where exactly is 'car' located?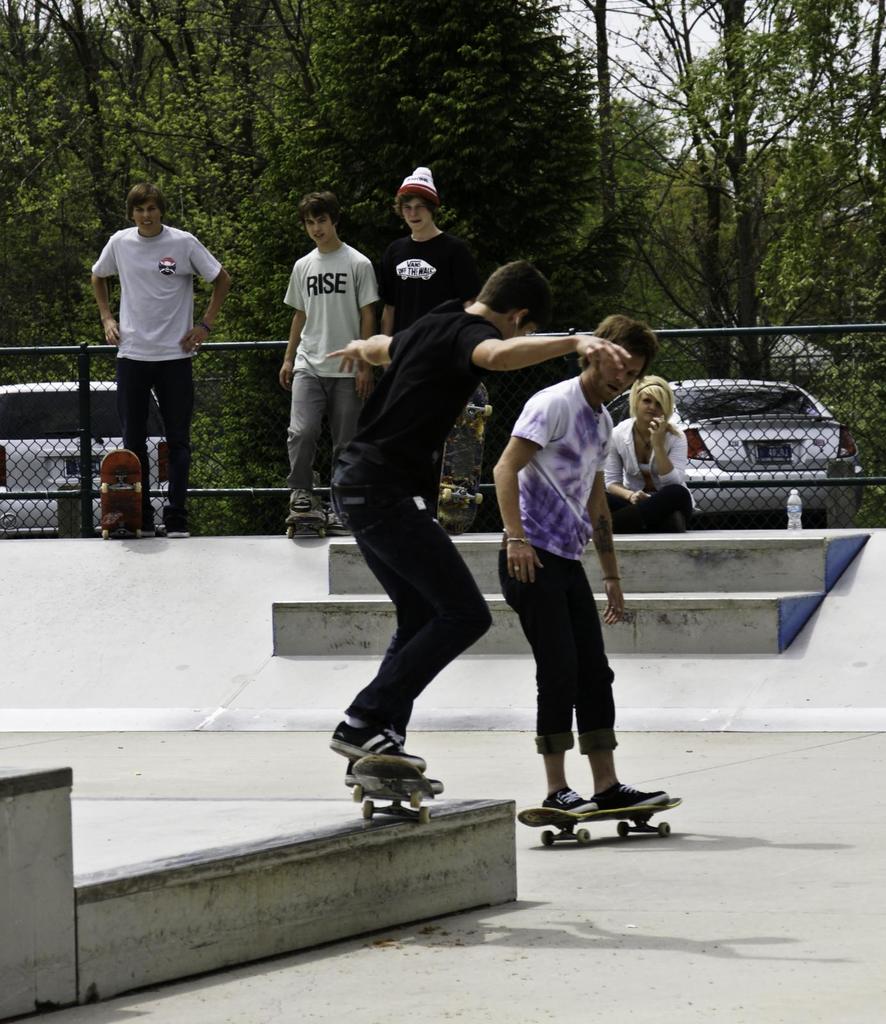
Its bounding box is <bbox>634, 367, 866, 526</bbox>.
